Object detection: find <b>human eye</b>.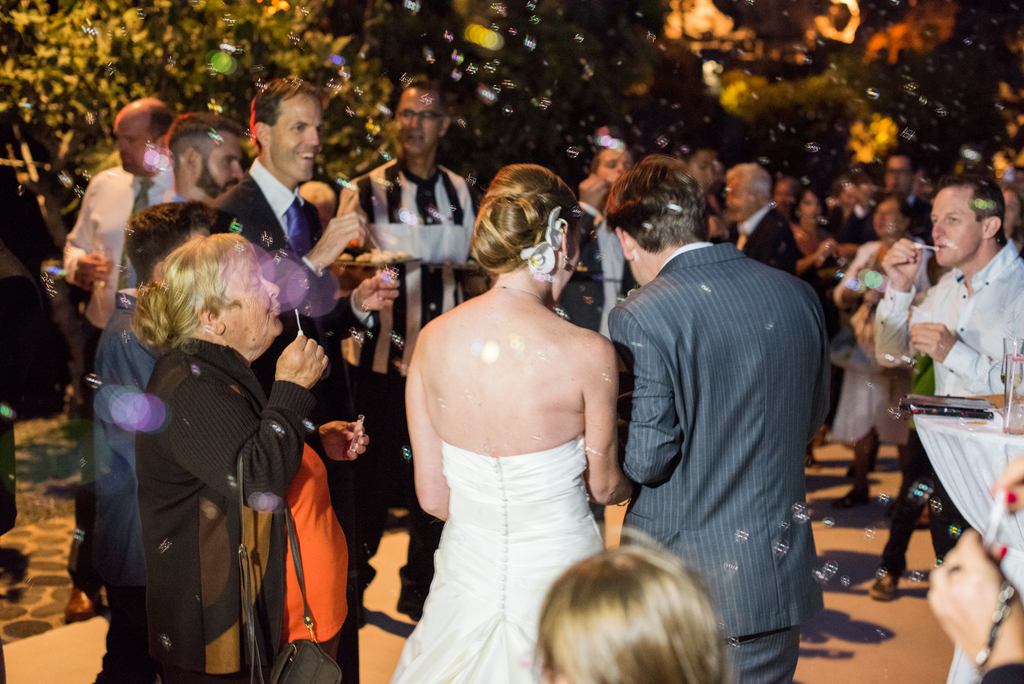
region(947, 215, 959, 224).
